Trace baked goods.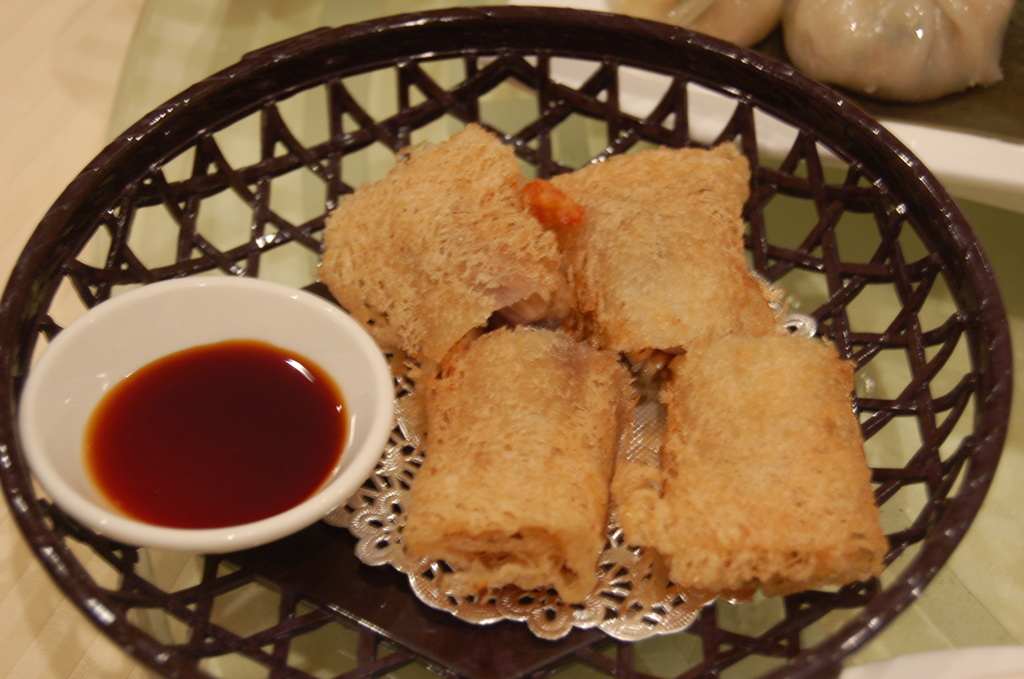
Traced to (611, 333, 890, 596).
